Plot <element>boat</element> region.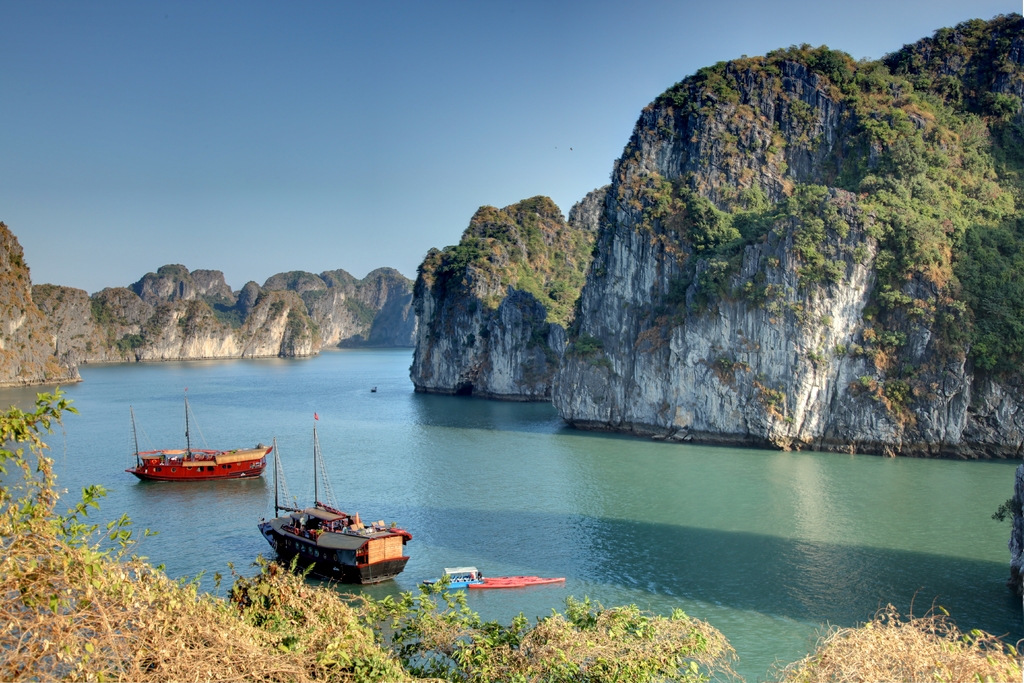
Plotted at detection(122, 393, 275, 474).
